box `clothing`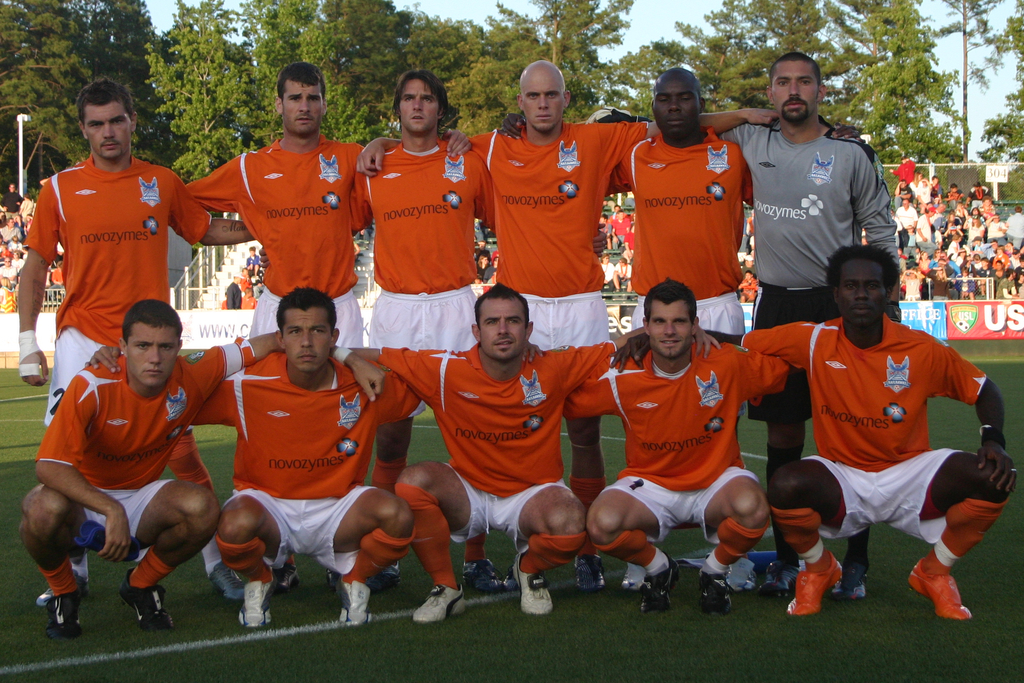
{"left": 715, "top": 110, "right": 900, "bottom": 422}
